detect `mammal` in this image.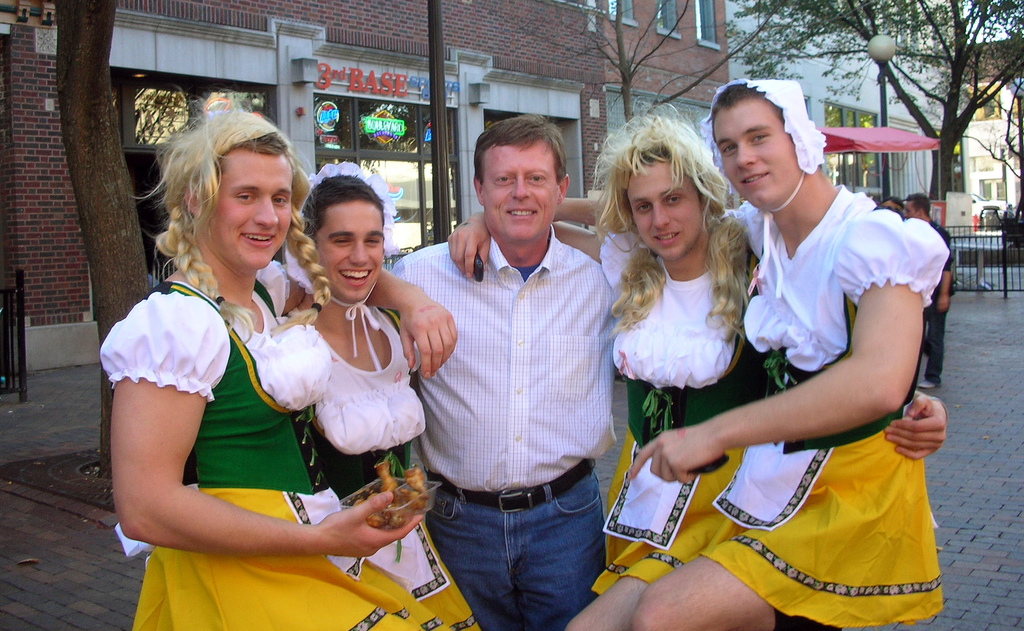
Detection: Rect(884, 197, 902, 210).
